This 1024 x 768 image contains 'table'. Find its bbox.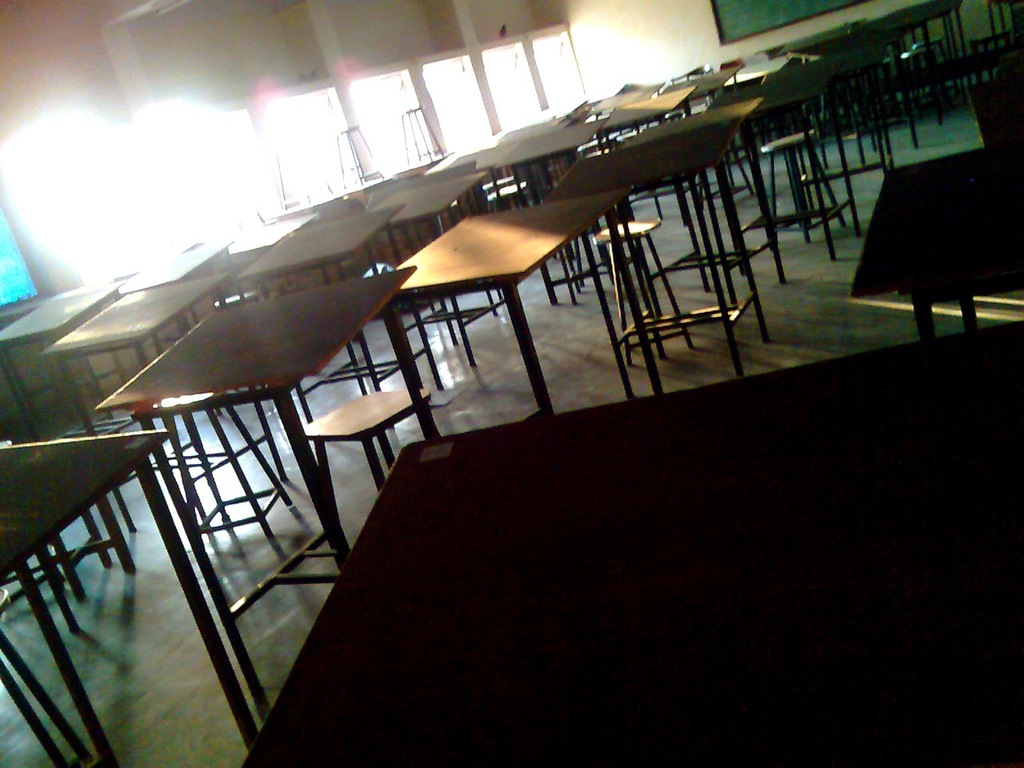
box(768, 14, 866, 56).
